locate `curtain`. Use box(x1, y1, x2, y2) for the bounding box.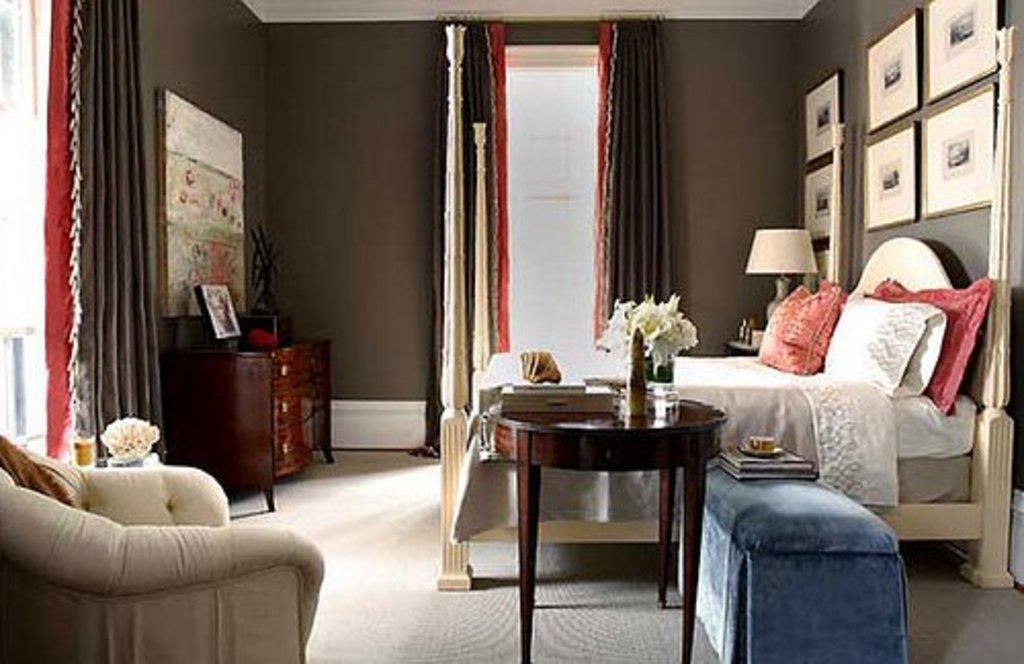
box(432, 14, 514, 459).
